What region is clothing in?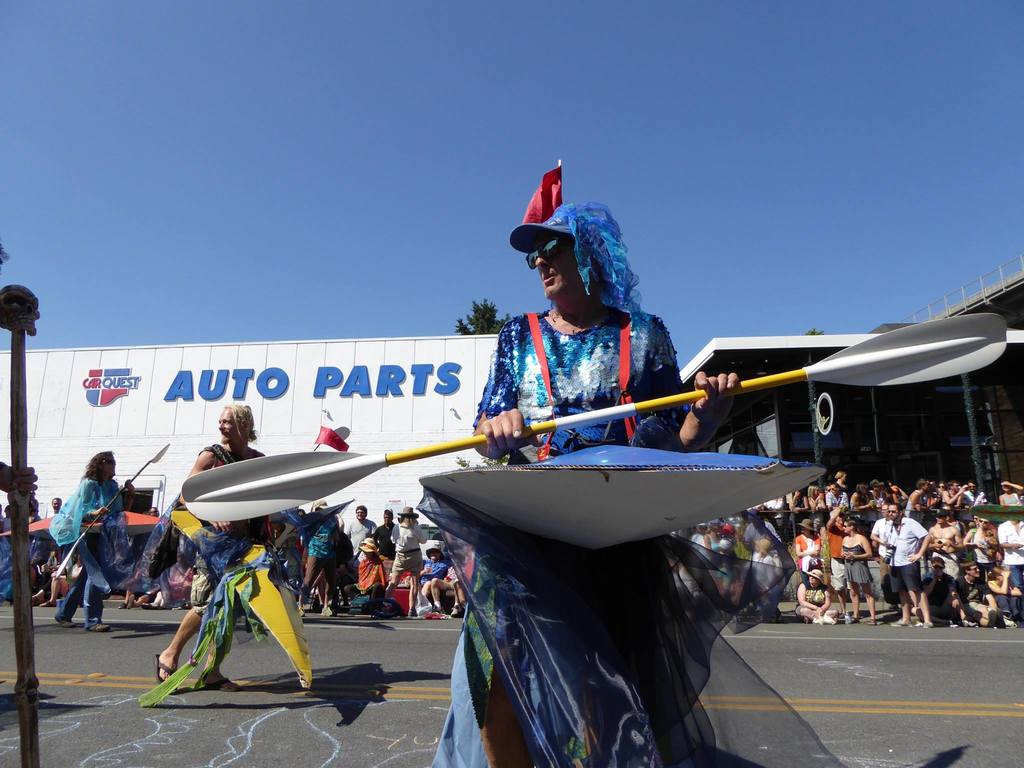
select_region(970, 530, 999, 576).
